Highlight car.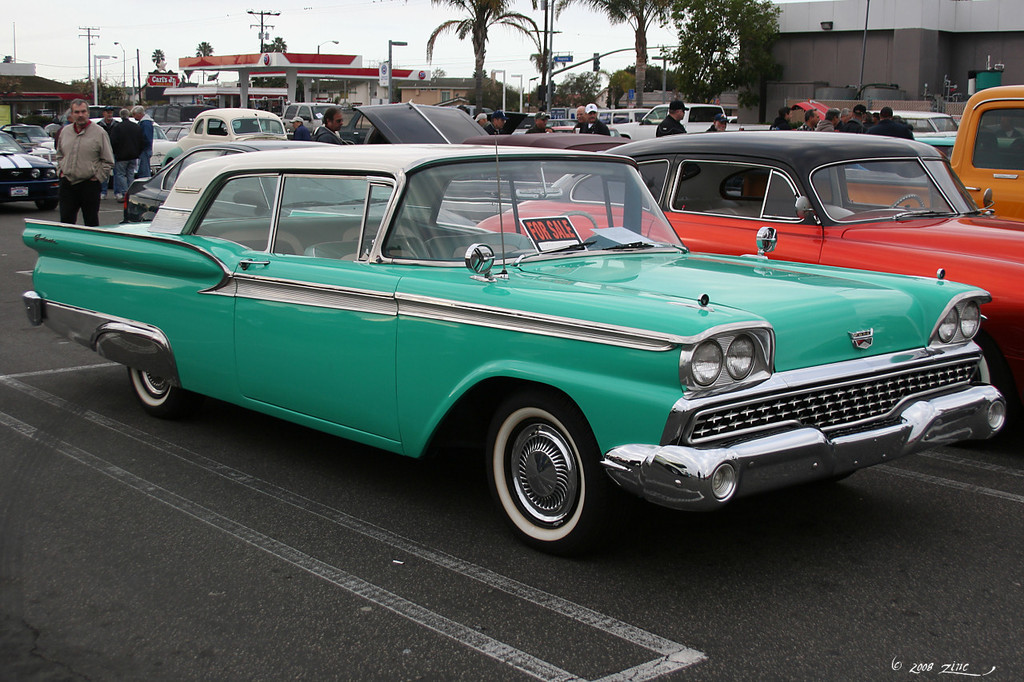
Highlighted region: [left=353, top=105, right=1023, bottom=370].
